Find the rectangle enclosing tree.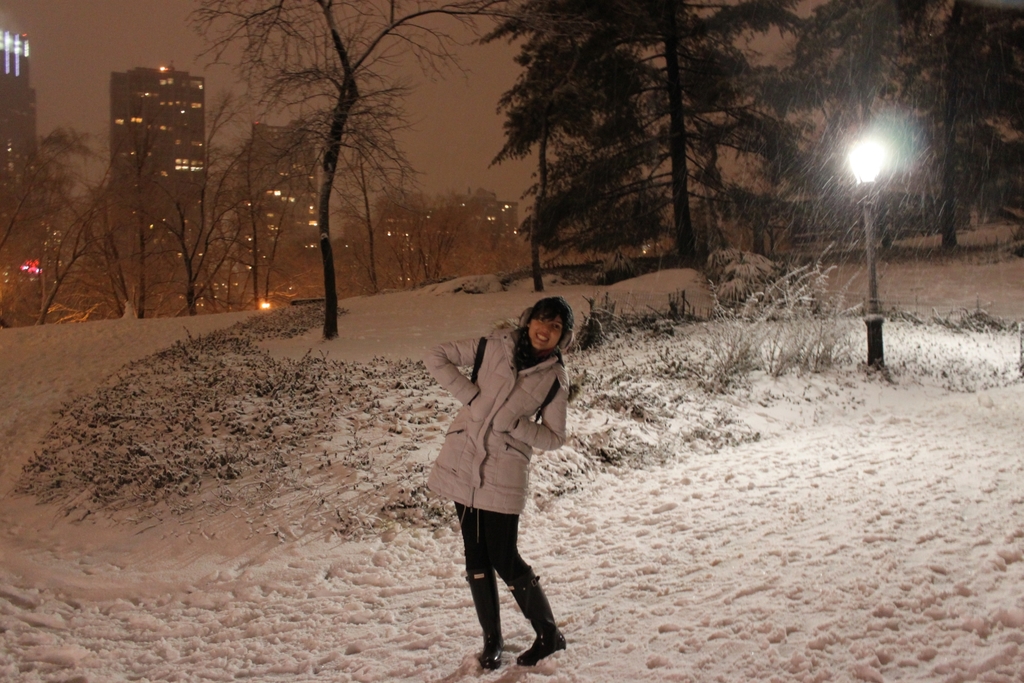
{"left": 176, "top": 0, "right": 525, "bottom": 342}.
